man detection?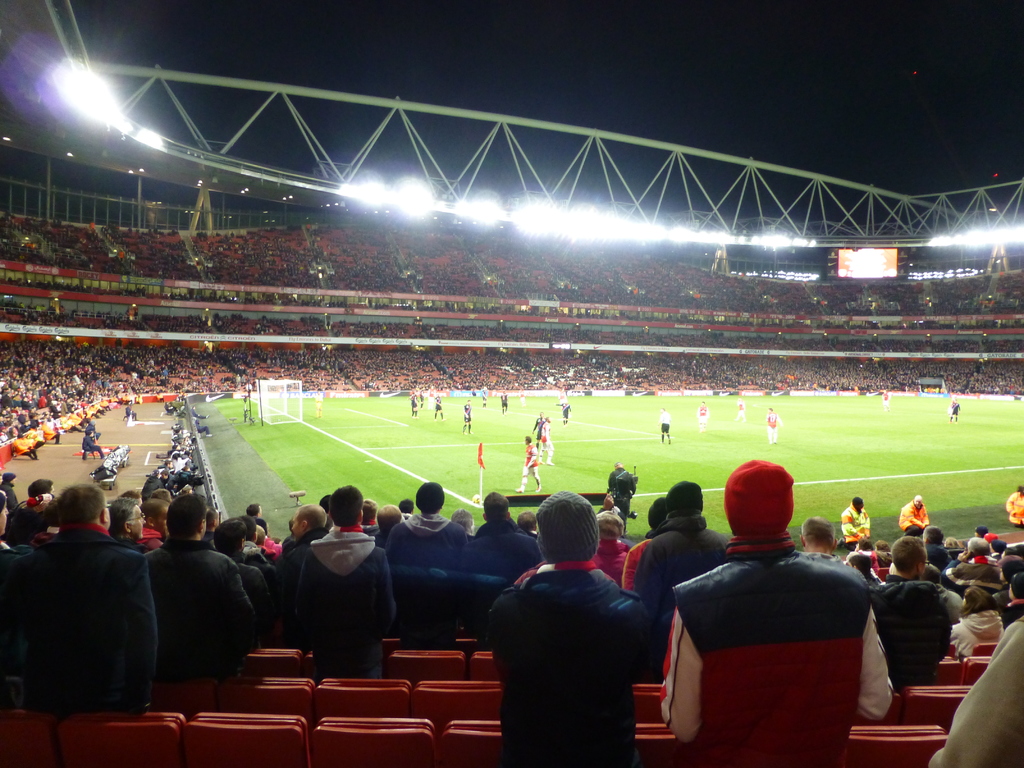
box=[10, 431, 42, 460]
